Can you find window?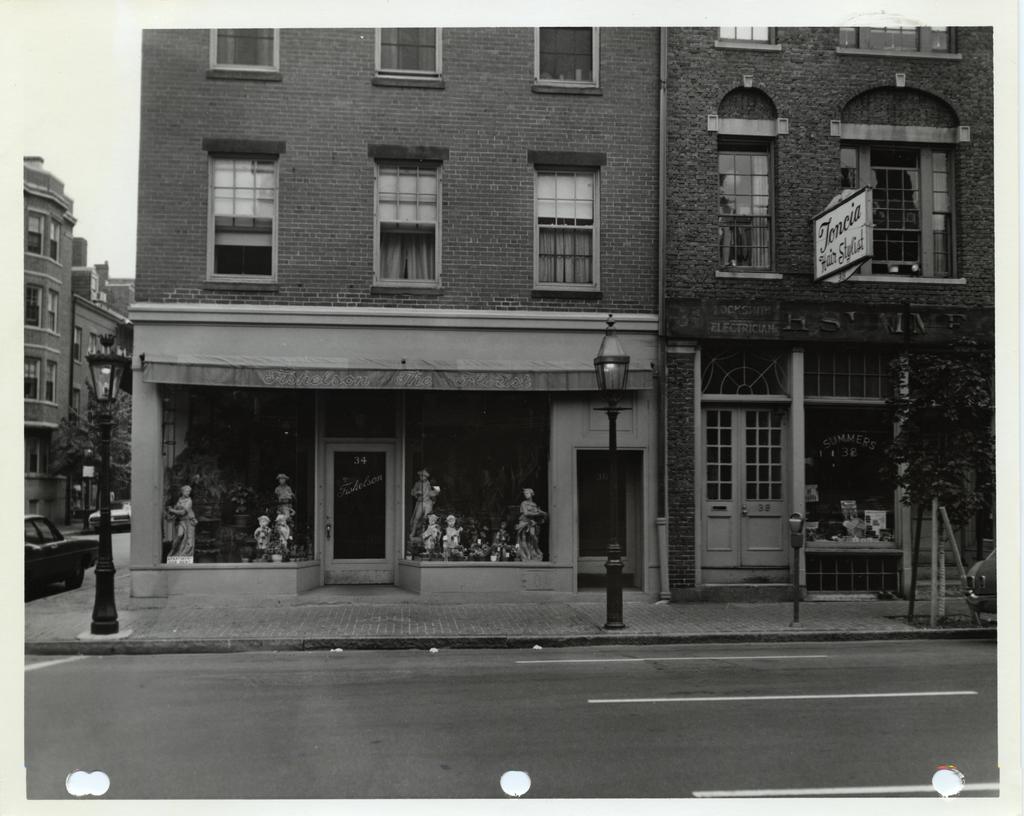
Yes, bounding box: (375,28,442,76).
